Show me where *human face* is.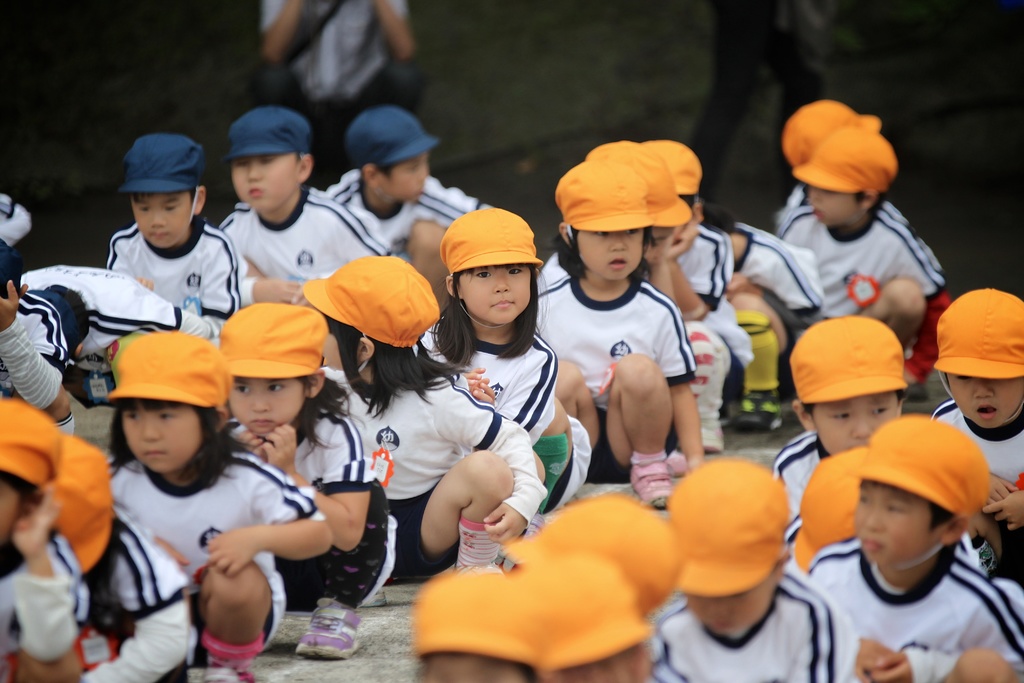
*human face* is at <box>577,233,640,283</box>.
